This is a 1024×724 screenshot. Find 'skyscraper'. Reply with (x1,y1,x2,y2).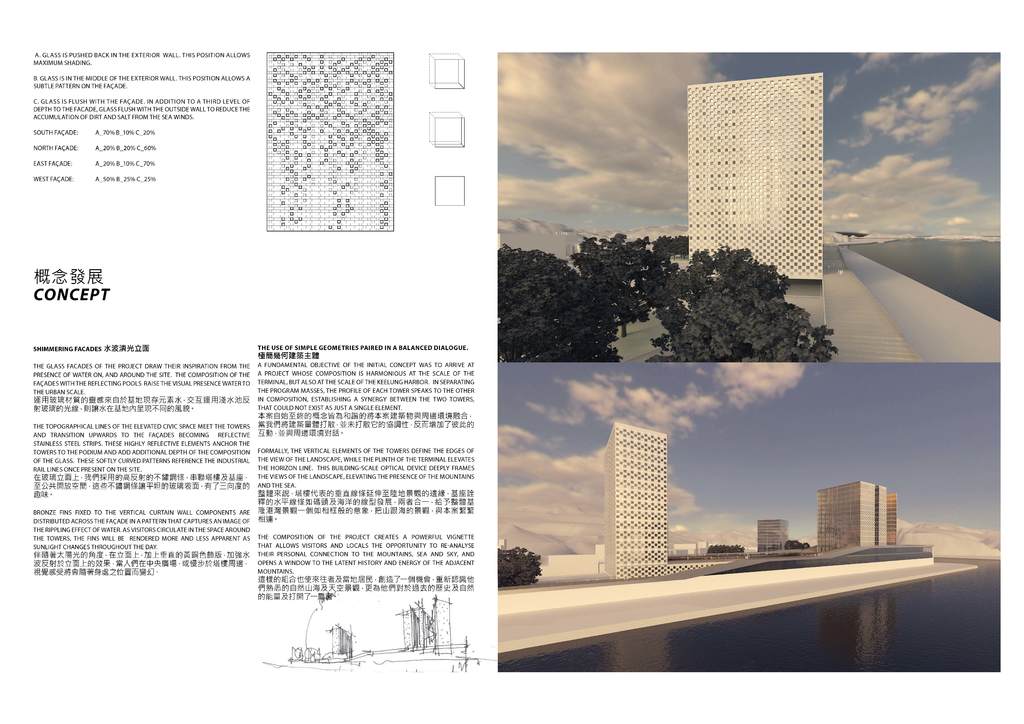
(599,424,669,576).
